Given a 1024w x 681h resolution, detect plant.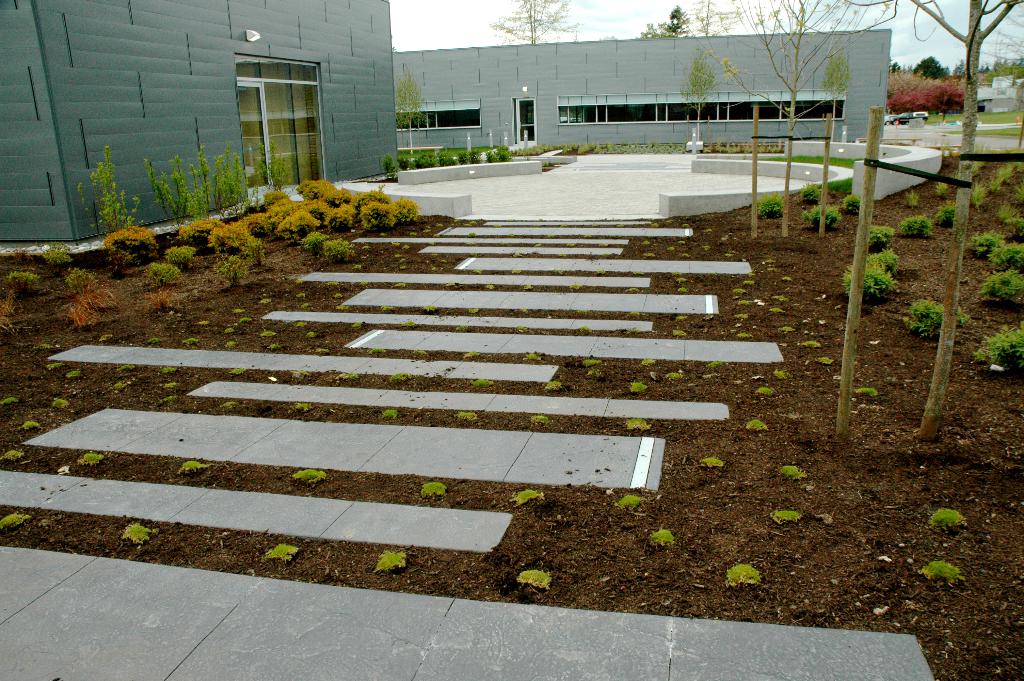
bbox(957, 306, 970, 324).
